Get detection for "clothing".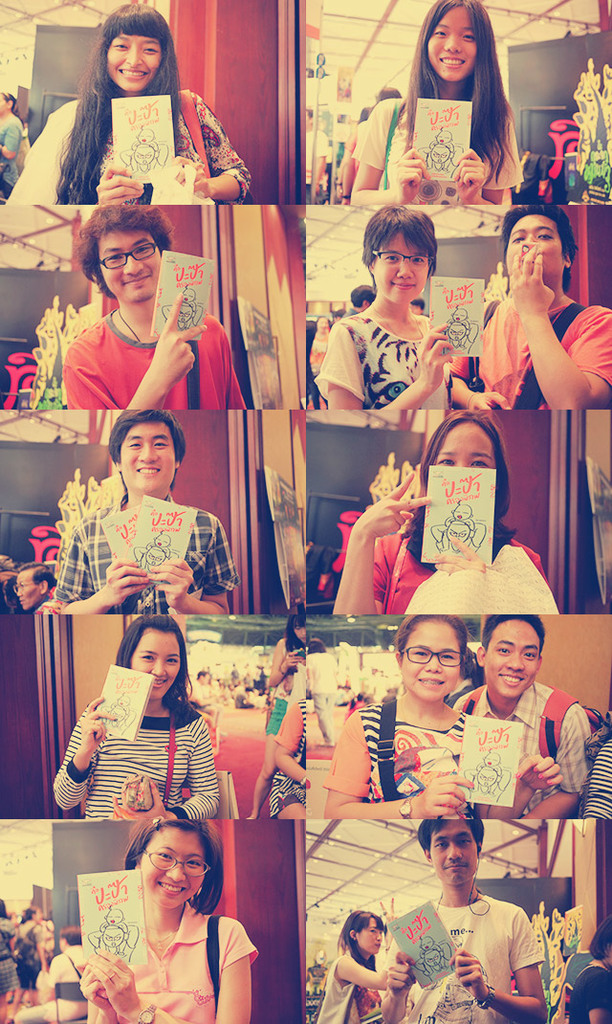
Detection: Rect(0, 117, 20, 206).
